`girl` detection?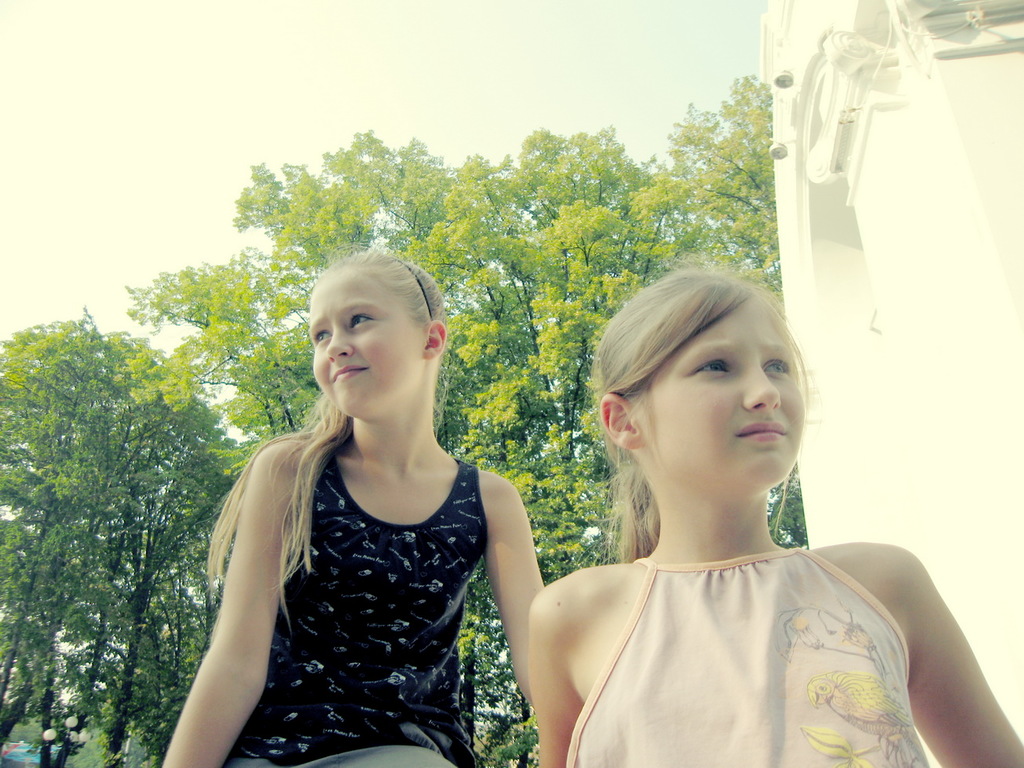
157/237/545/767
